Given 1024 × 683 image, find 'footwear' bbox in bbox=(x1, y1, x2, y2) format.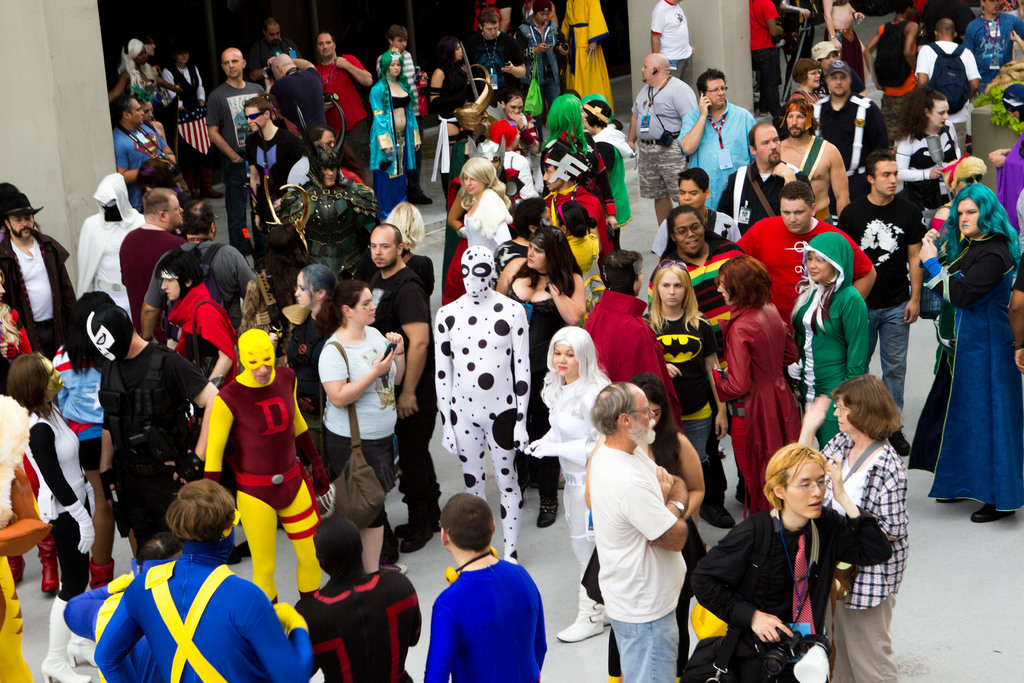
bbox=(4, 555, 26, 580).
